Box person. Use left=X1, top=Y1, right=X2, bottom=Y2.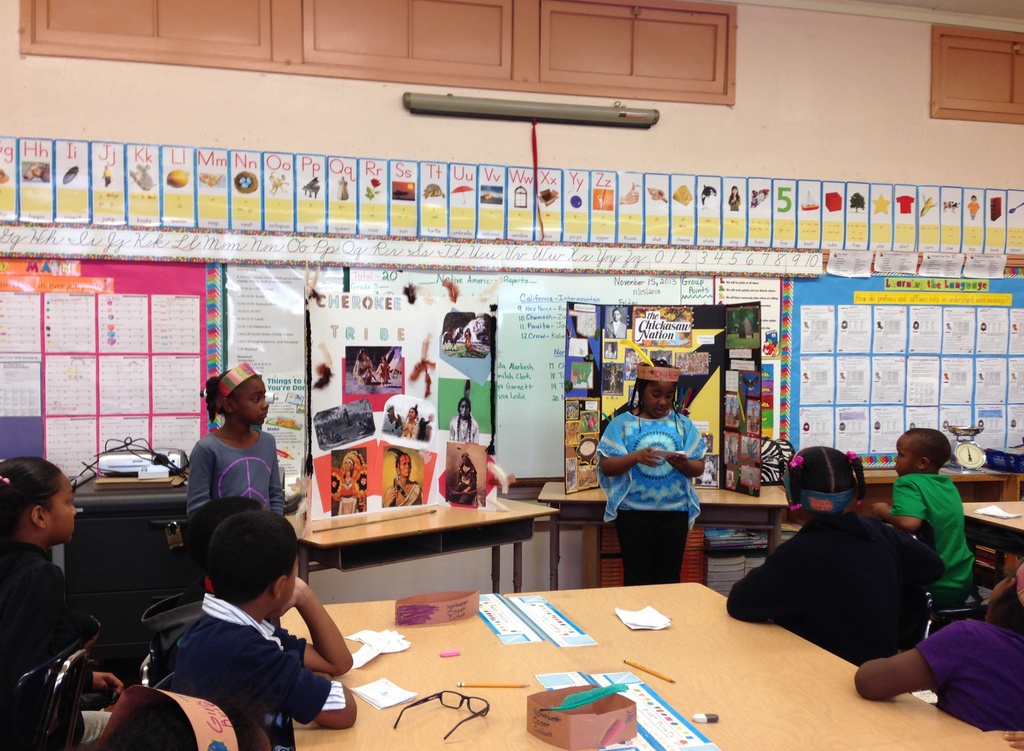
left=341, top=449, right=358, bottom=507.
